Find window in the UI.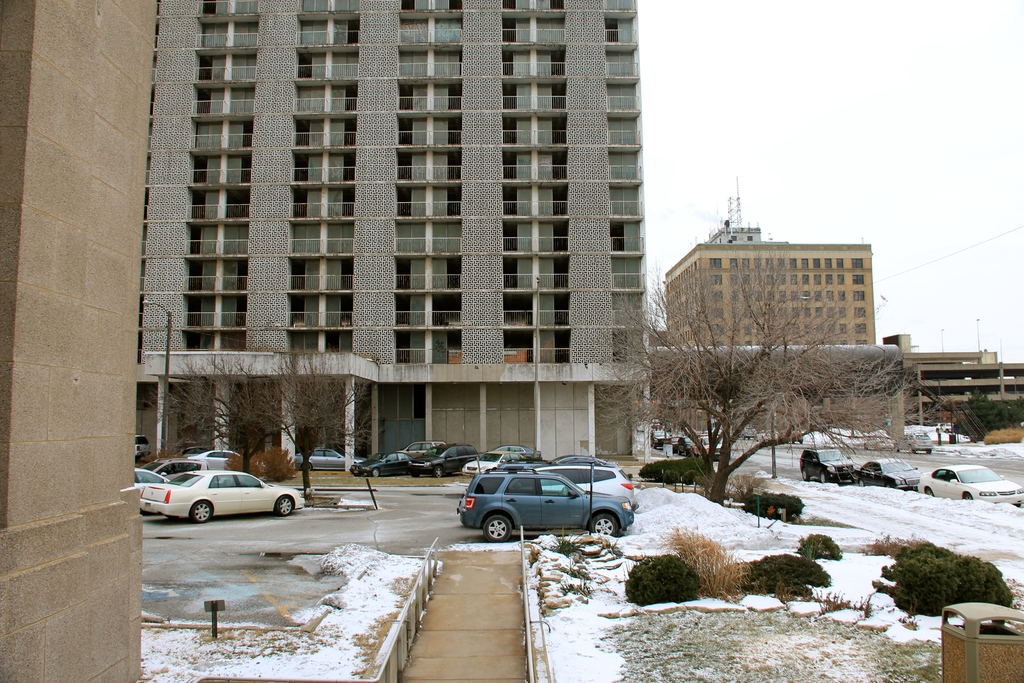
UI element at select_region(184, 0, 264, 353).
